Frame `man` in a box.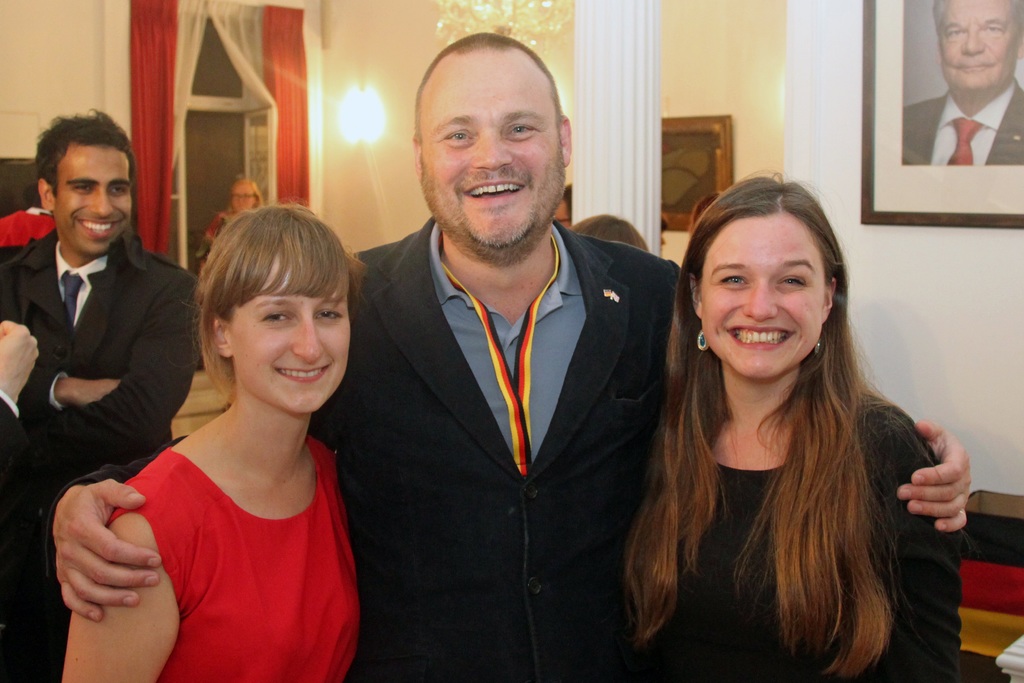
pyautogui.locateOnScreen(900, 0, 1023, 163).
